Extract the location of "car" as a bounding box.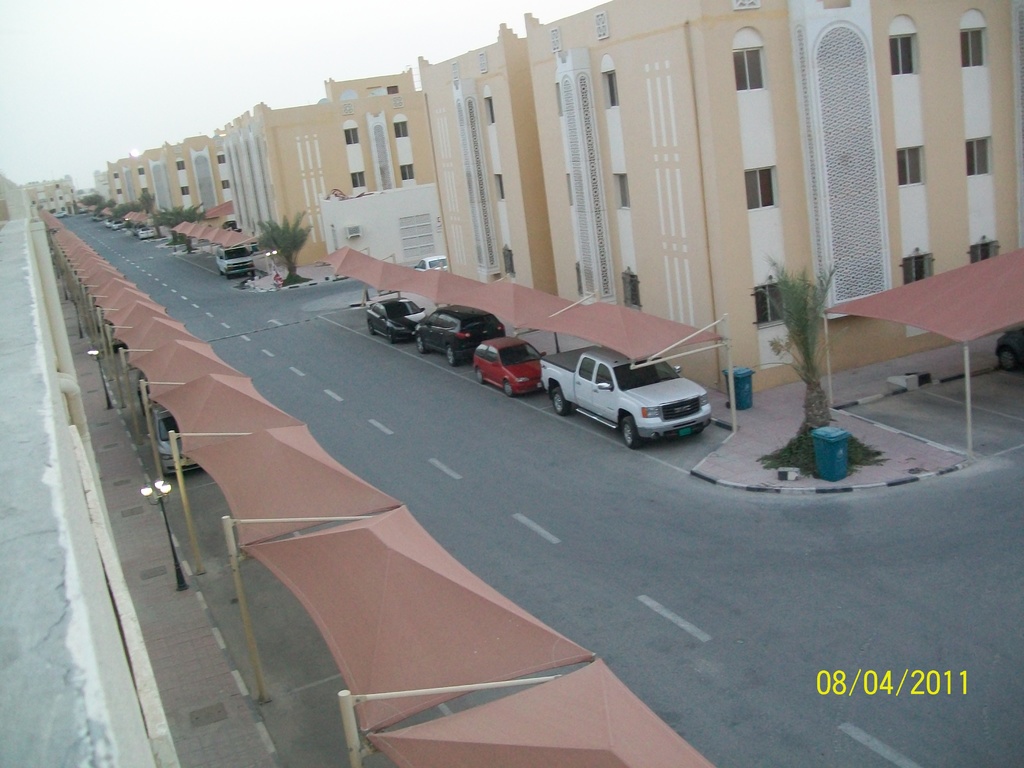
{"x1": 54, "y1": 211, "x2": 68, "y2": 219}.
